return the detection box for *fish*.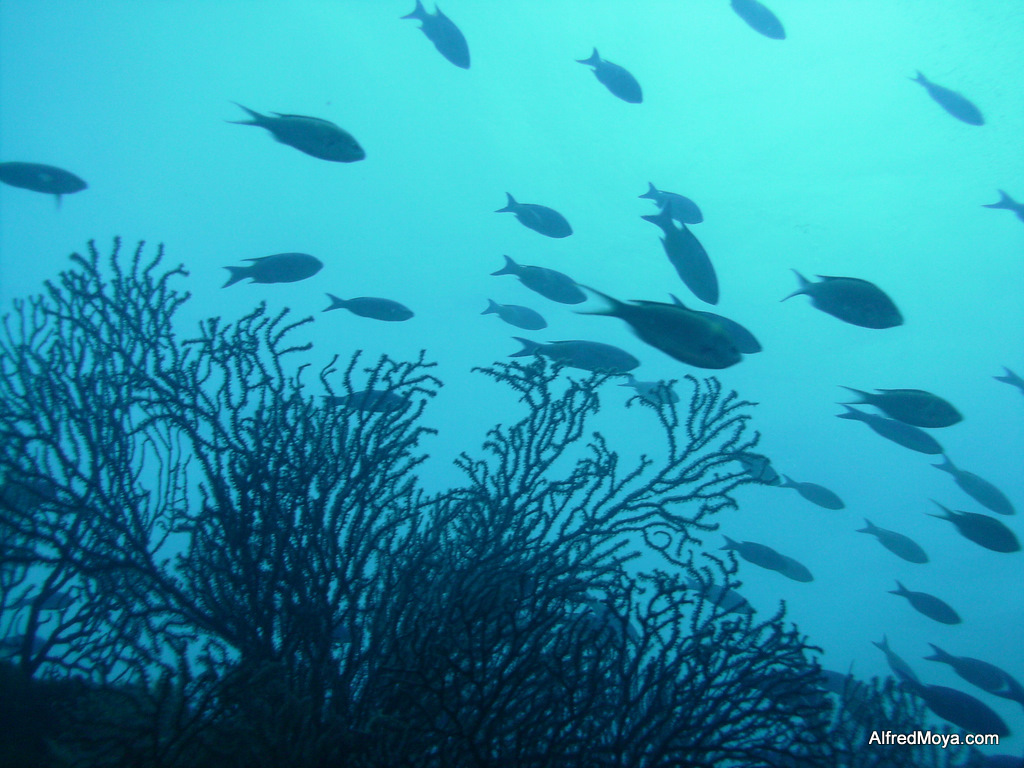
[323, 392, 412, 410].
